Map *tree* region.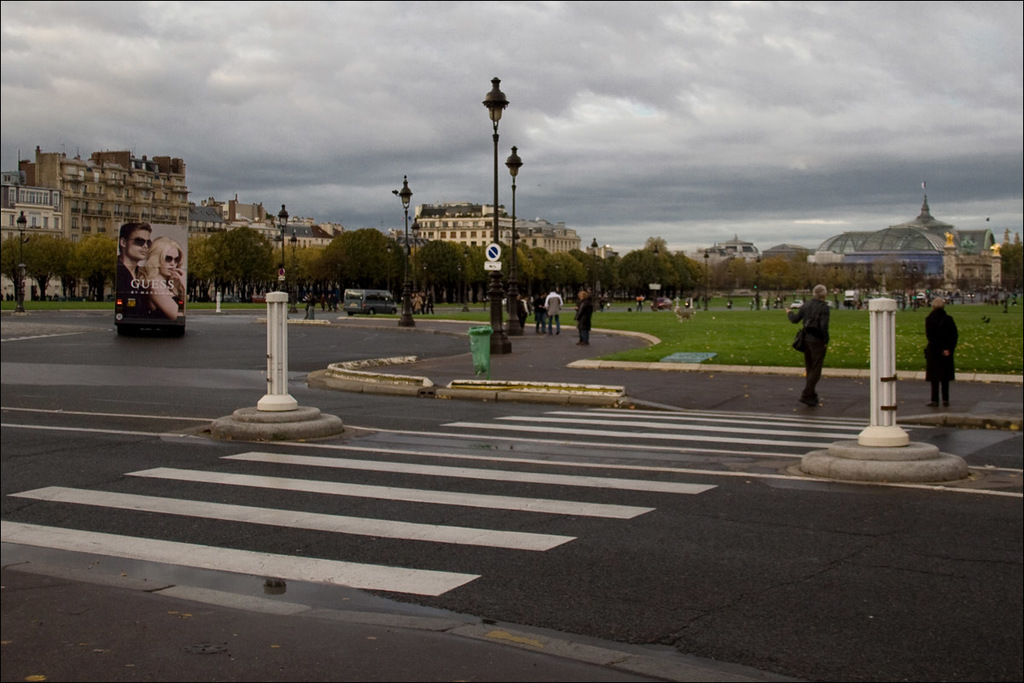
Mapped to {"left": 875, "top": 252, "right": 907, "bottom": 297}.
